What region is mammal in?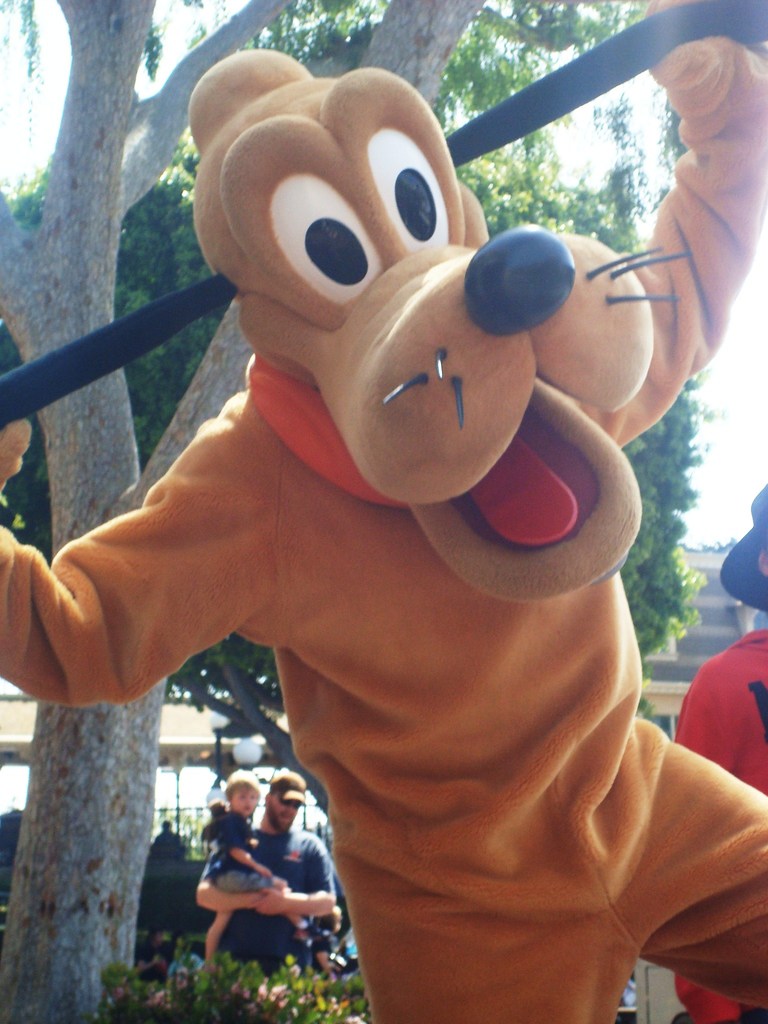
195 770 310 972.
